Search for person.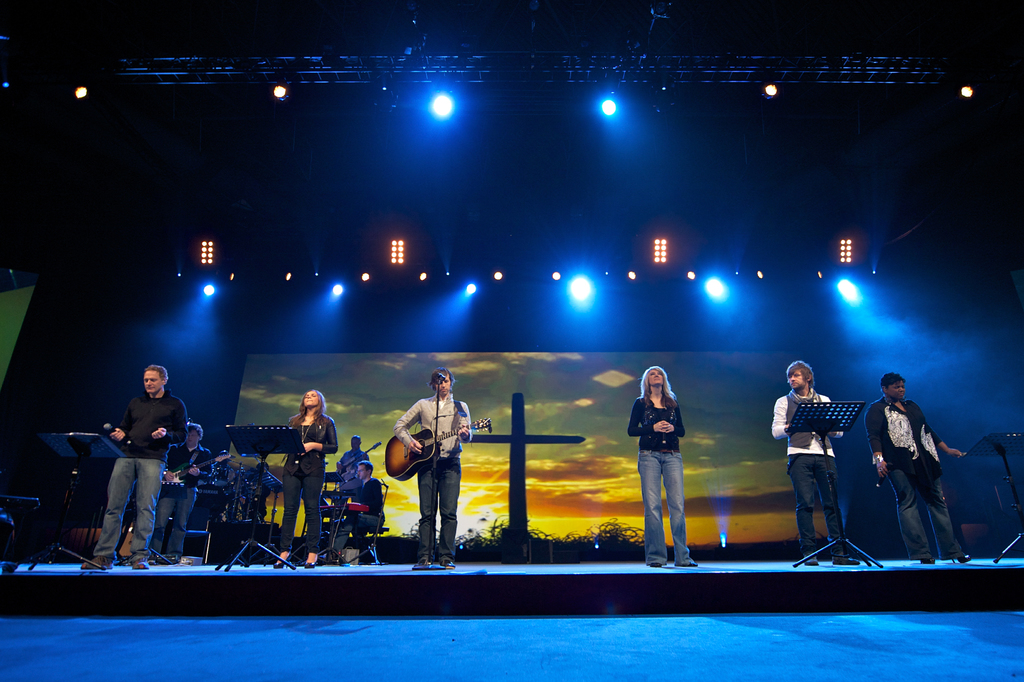
Found at bbox=(81, 363, 188, 570).
